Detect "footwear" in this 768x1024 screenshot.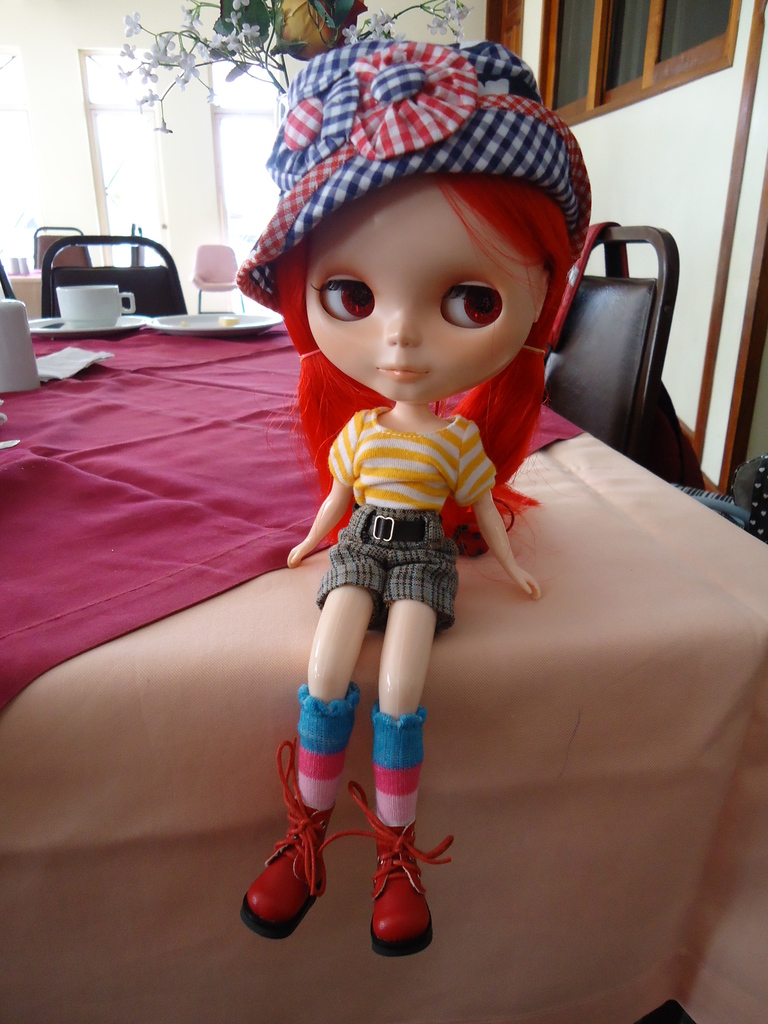
Detection: {"x1": 355, "y1": 813, "x2": 435, "y2": 950}.
